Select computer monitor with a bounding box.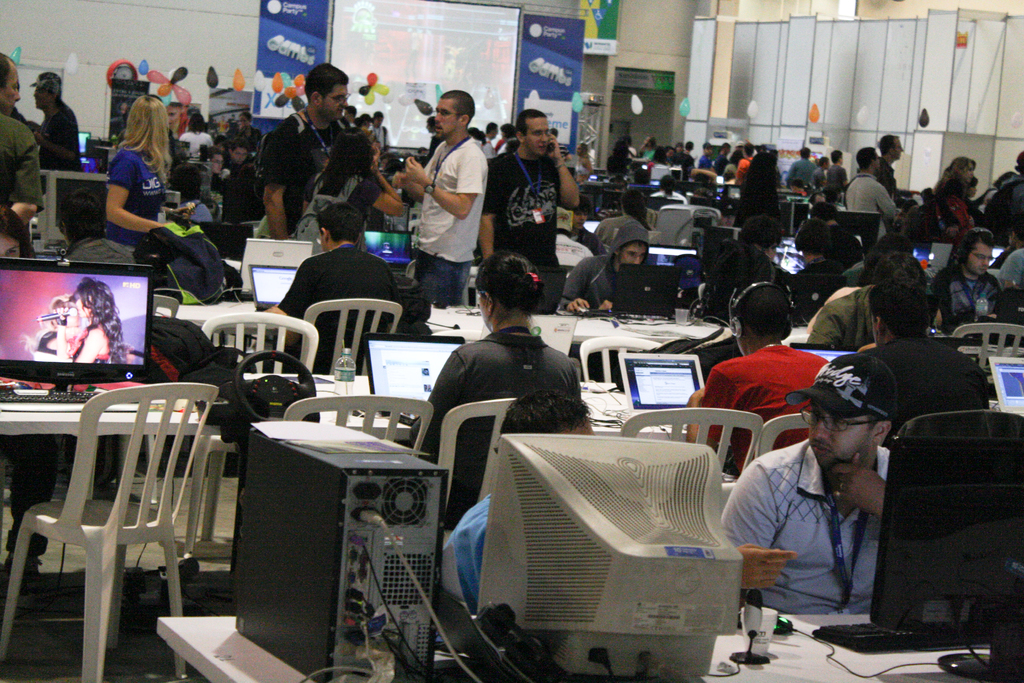
(0,249,163,406).
